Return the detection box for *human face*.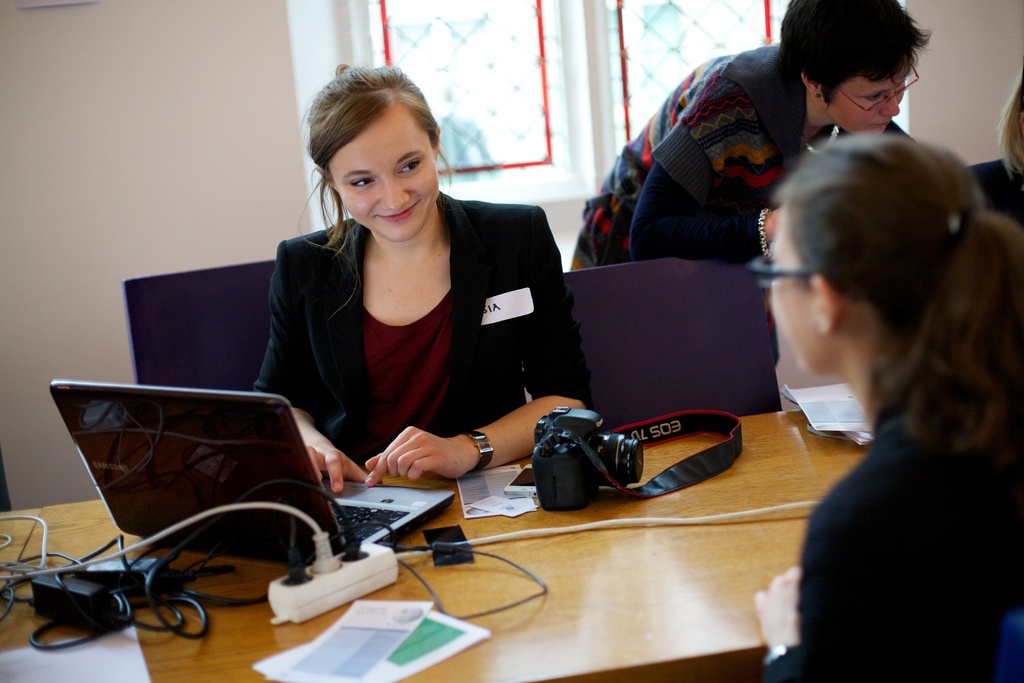
x1=828, y1=67, x2=909, y2=134.
